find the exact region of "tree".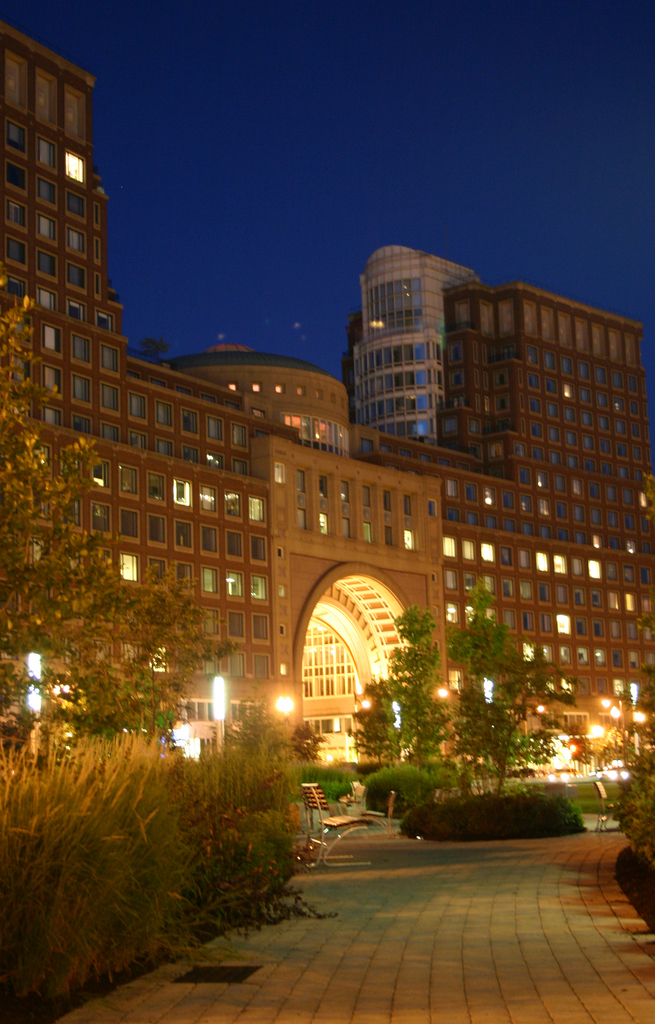
Exact region: detection(340, 603, 452, 785).
